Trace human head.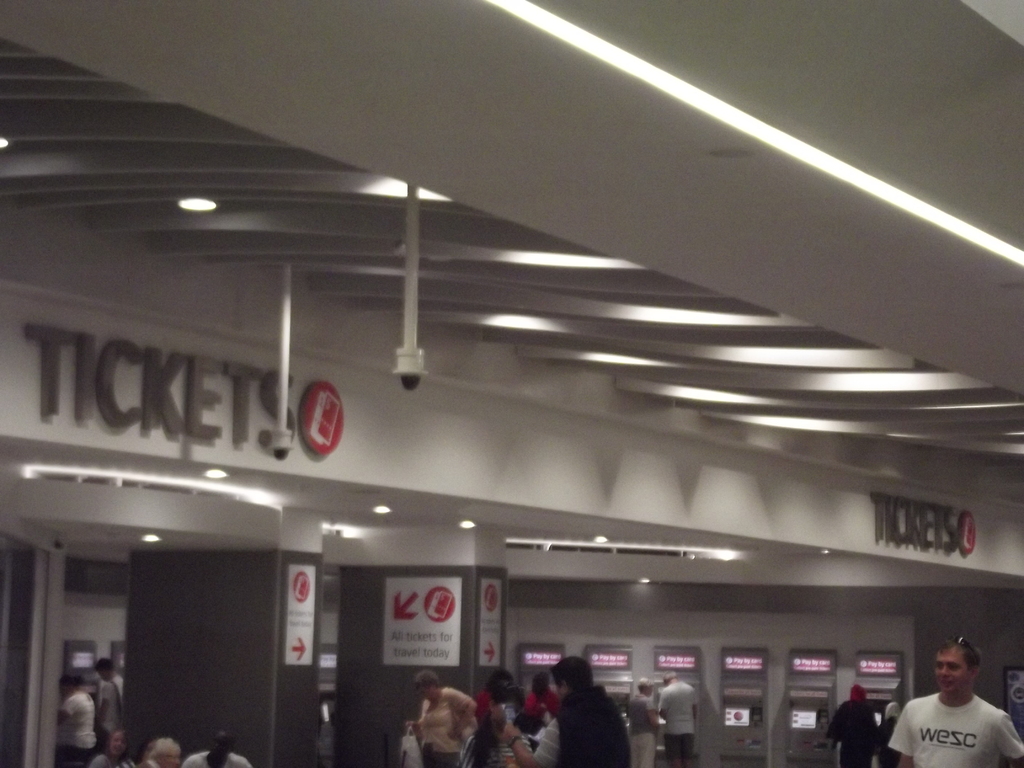
Traced to x1=411, y1=669, x2=440, y2=702.
